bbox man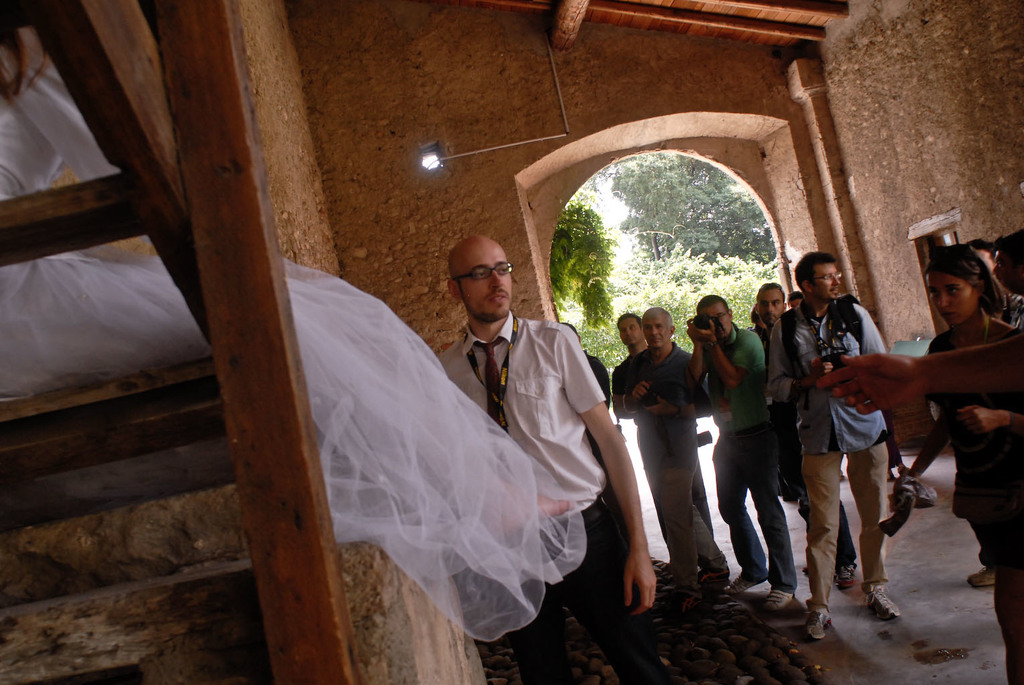
x1=407, y1=233, x2=629, y2=657
